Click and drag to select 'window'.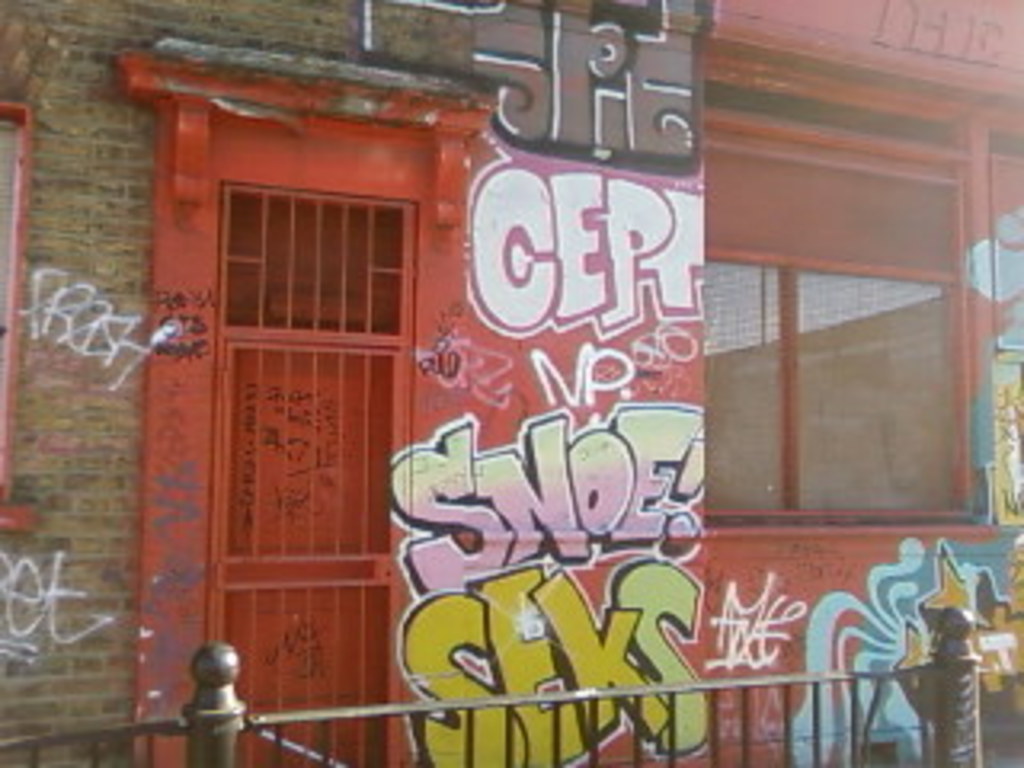
Selection: BBox(0, 90, 38, 528).
